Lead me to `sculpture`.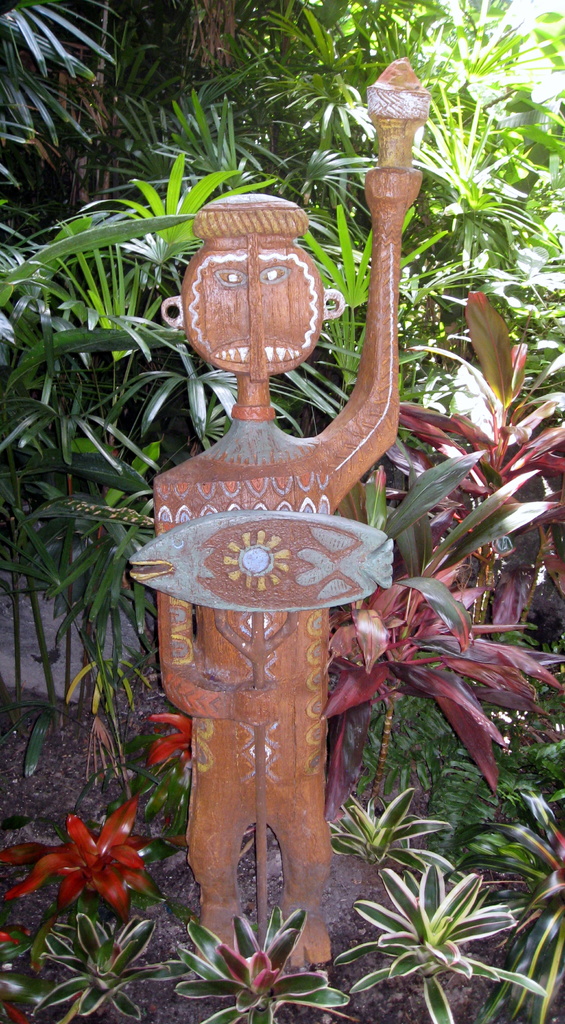
Lead to BBox(132, 51, 431, 992).
